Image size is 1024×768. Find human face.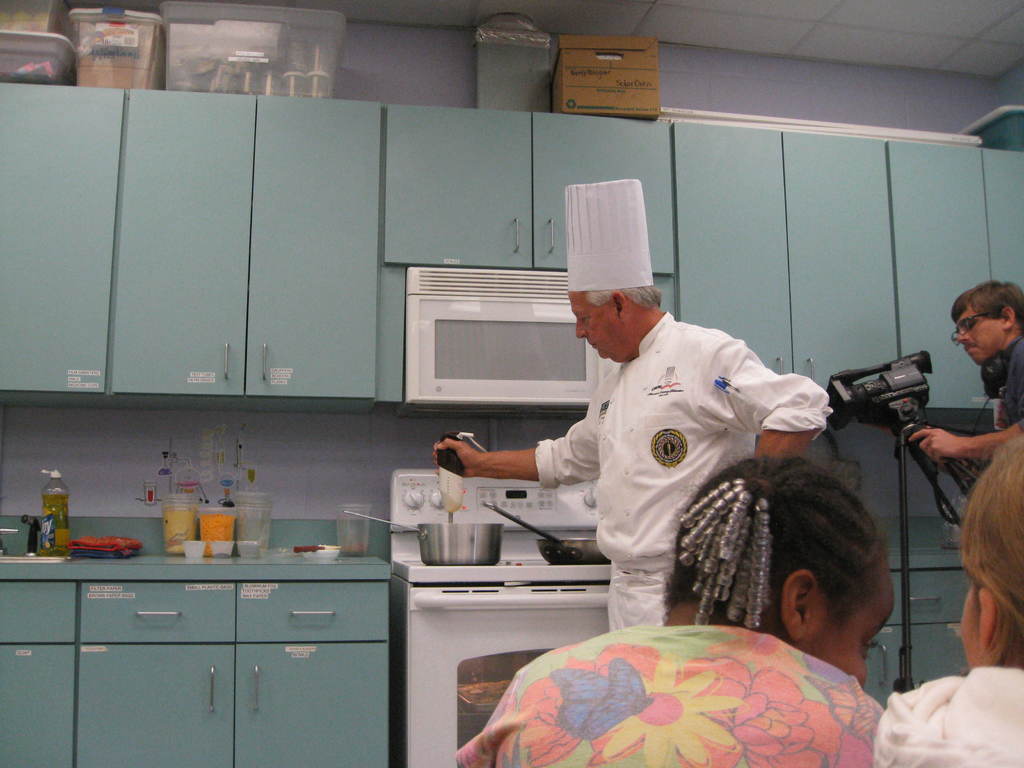
select_region(572, 296, 618, 353).
